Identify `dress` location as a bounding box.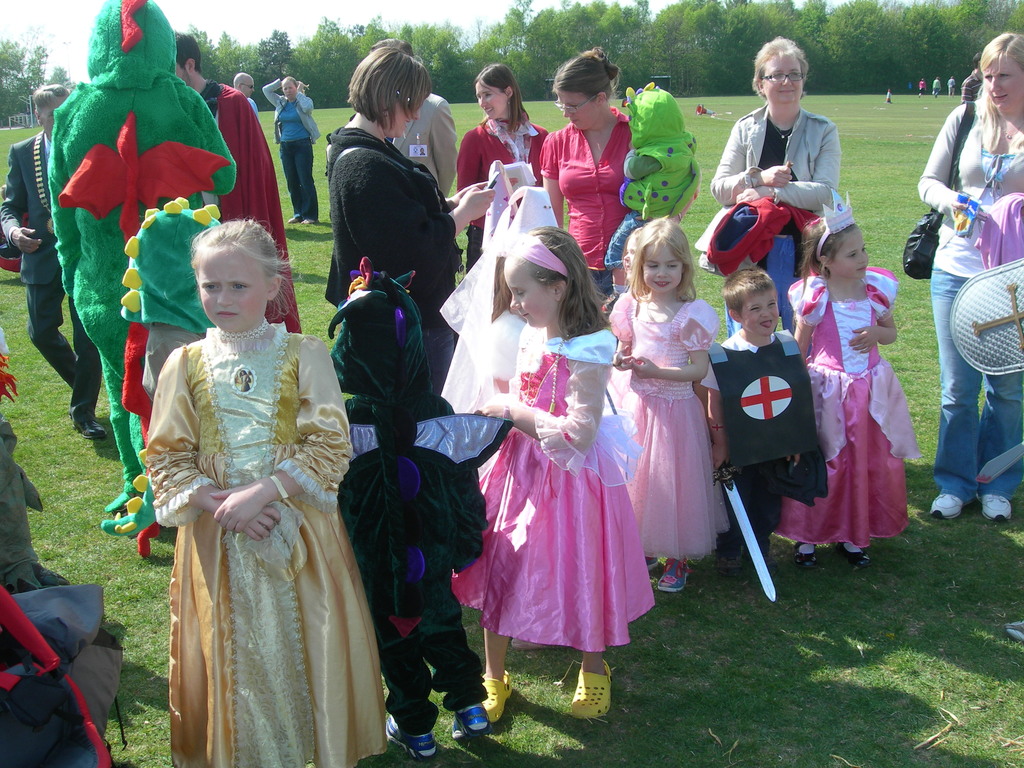
139 317 394 767.
